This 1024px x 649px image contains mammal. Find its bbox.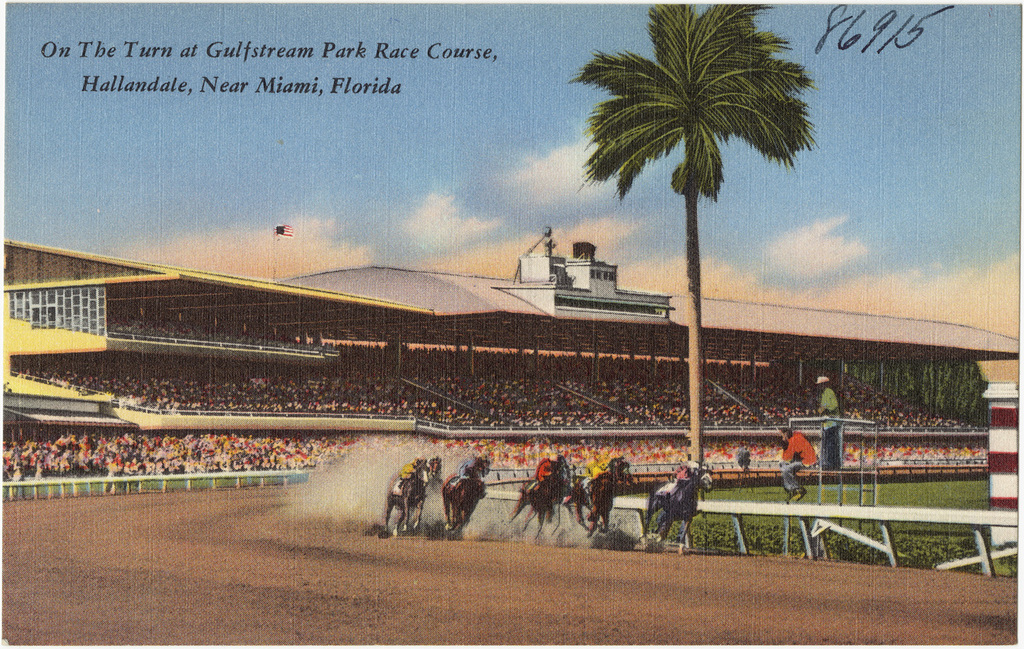
570, 459, 633, 532.
